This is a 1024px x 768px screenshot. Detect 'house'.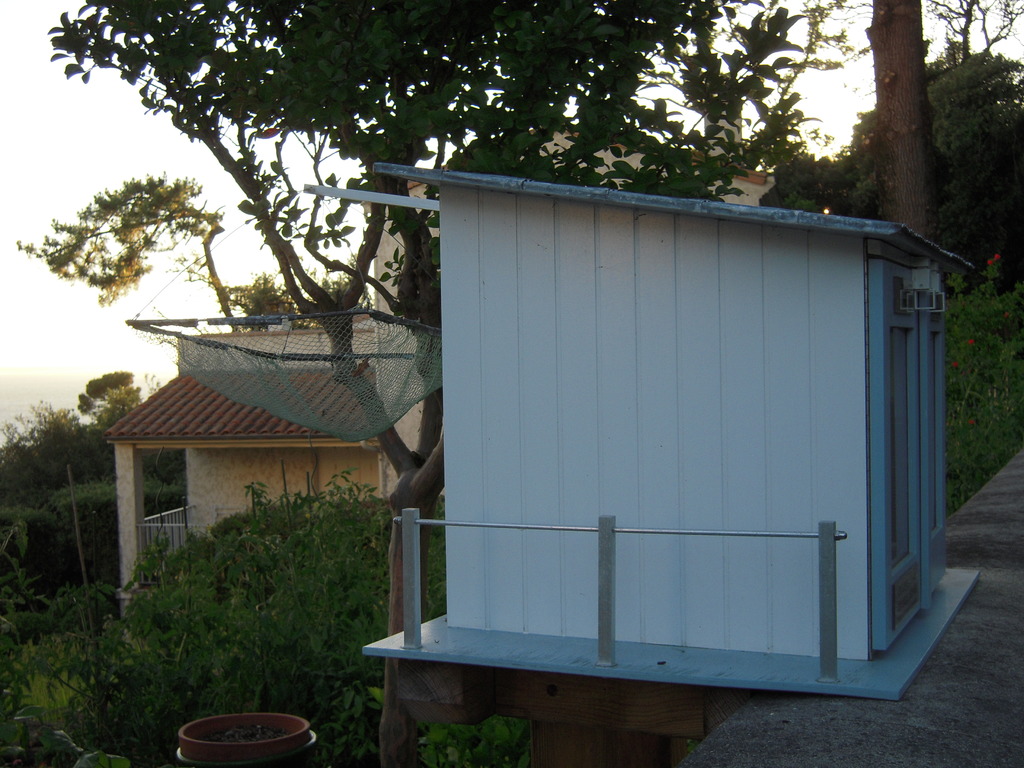
[109,114,776,617].
